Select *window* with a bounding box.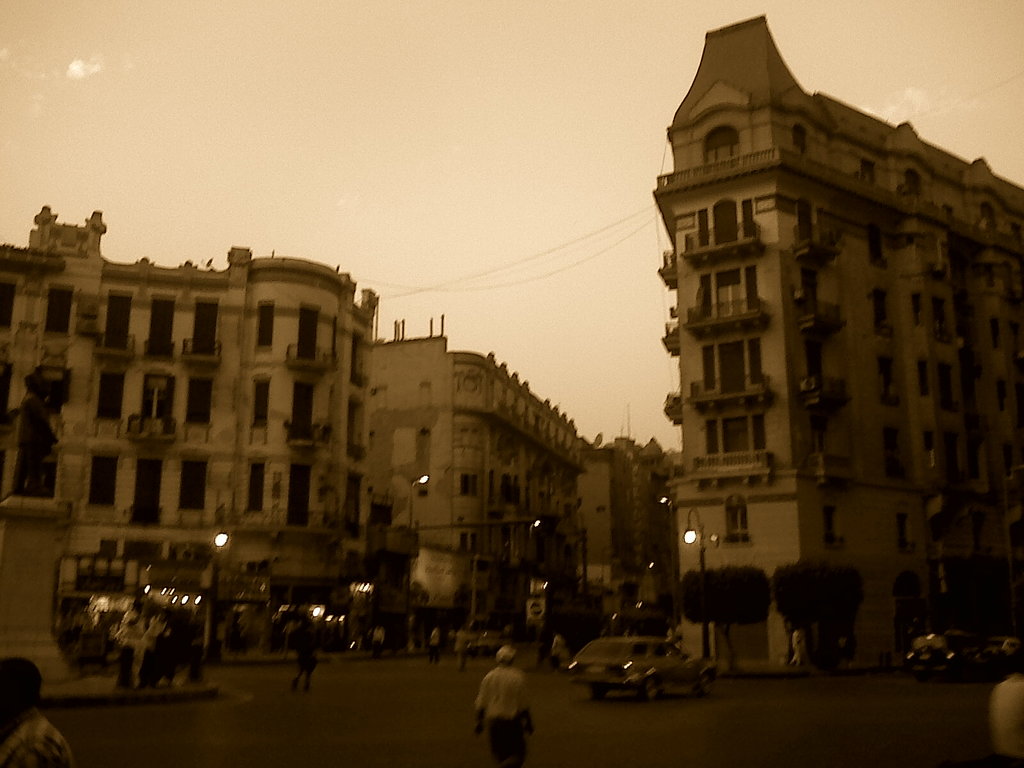
699:410:781:491.
